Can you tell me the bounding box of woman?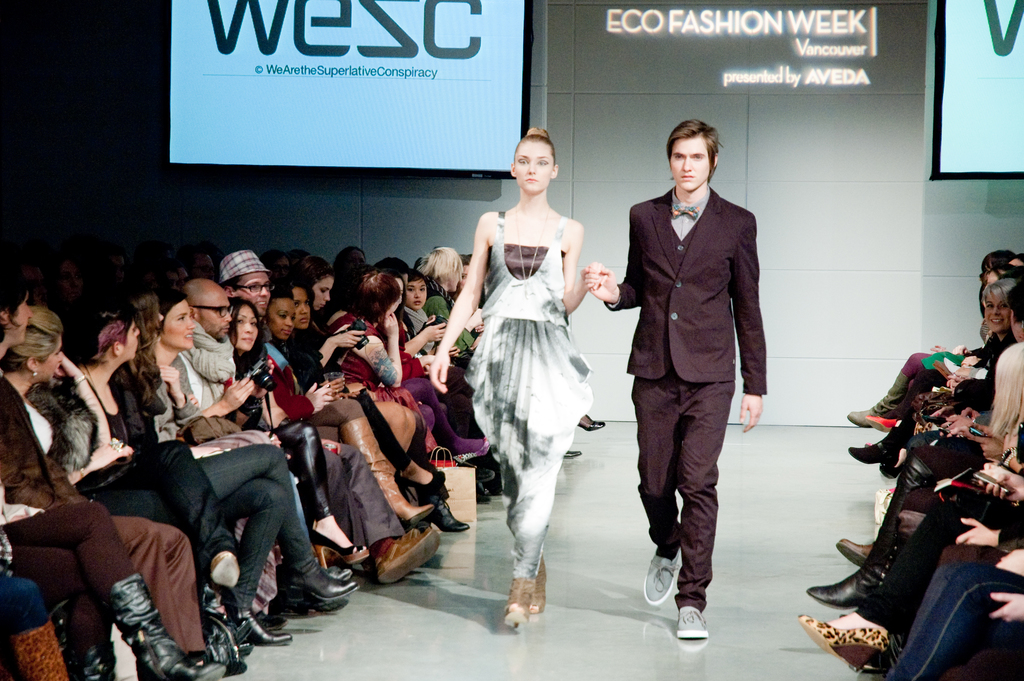
BBox(427, 124, 595, 621).
